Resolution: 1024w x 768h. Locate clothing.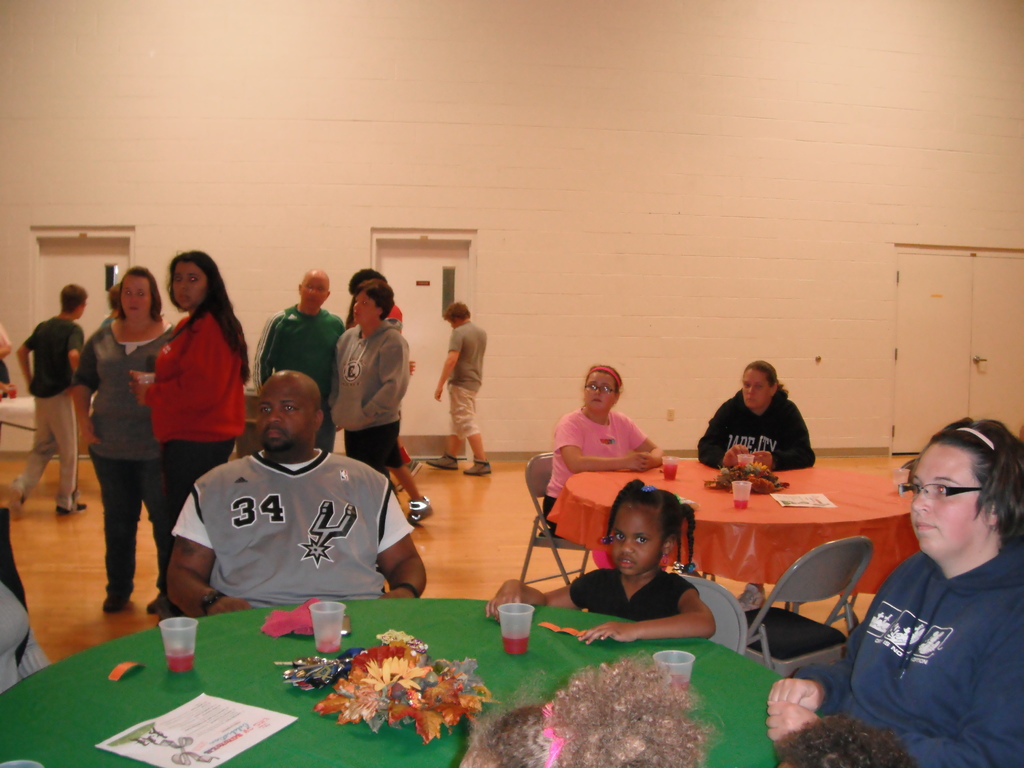
[328,328,410,482].
